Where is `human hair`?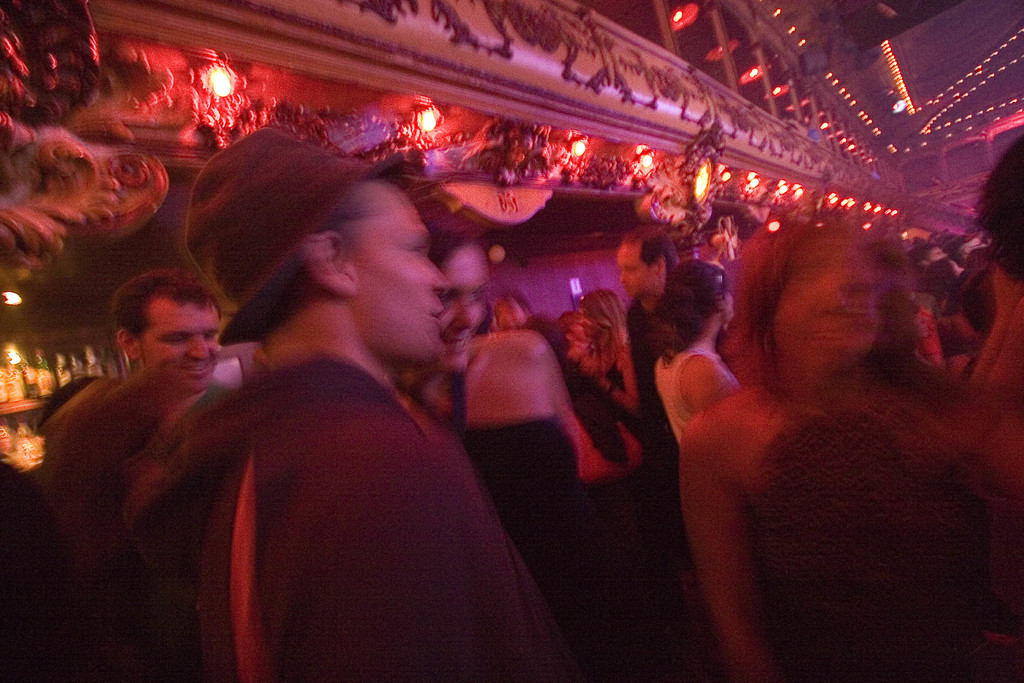
x1=112 y1=268 x2=222 y2=360.
